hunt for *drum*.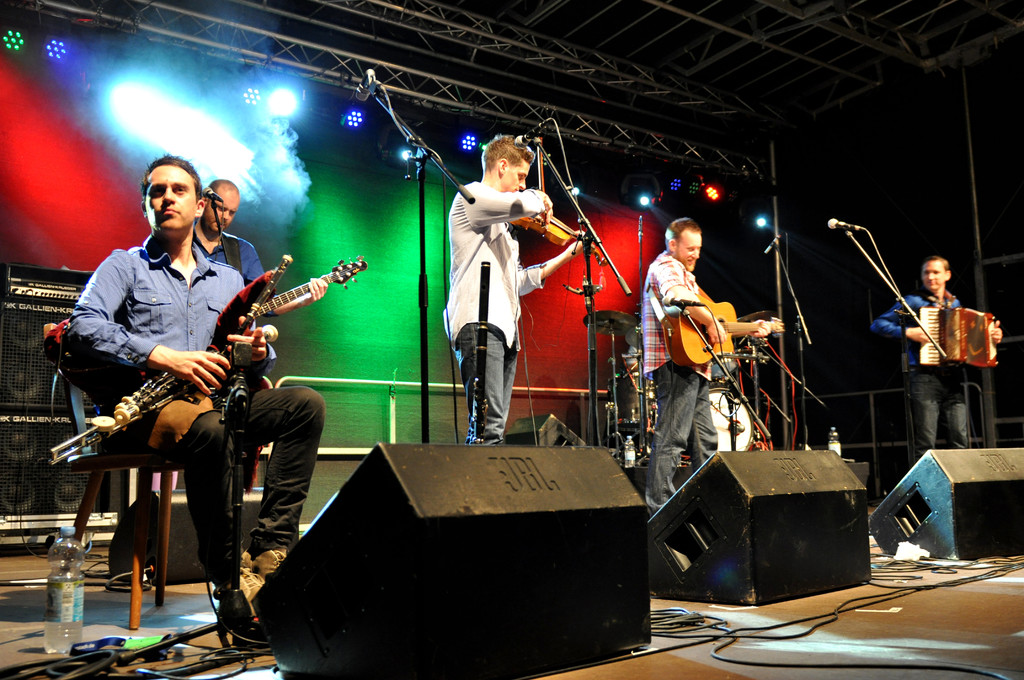
Hunted down at bbox(706, 380, 757, 453).
